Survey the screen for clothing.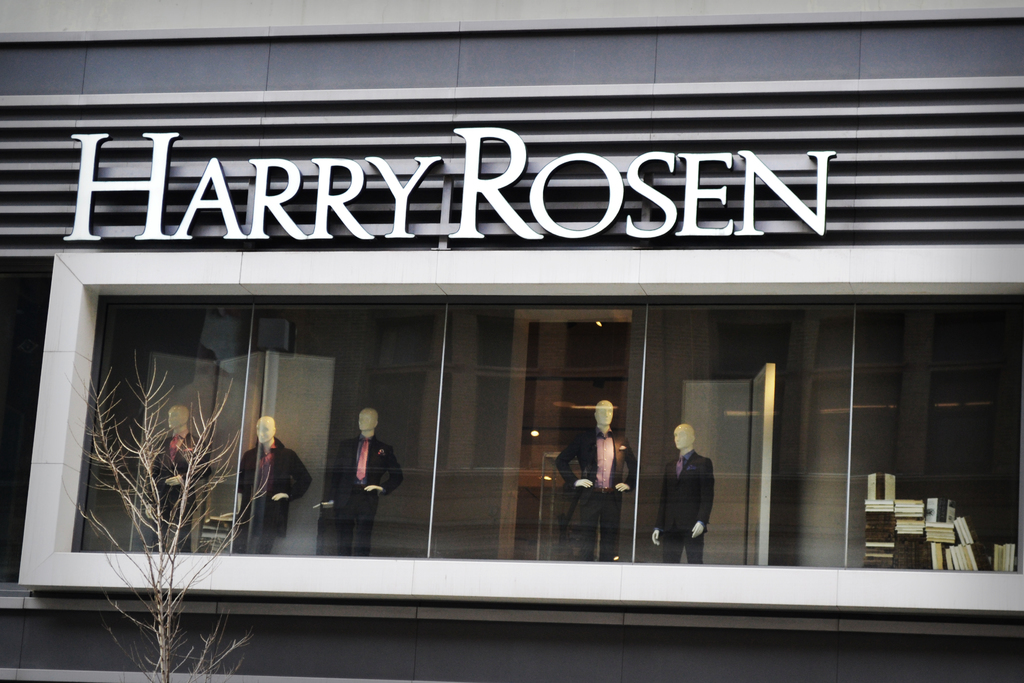
Survey found: <region>237, 436, 308, 552</region>.
